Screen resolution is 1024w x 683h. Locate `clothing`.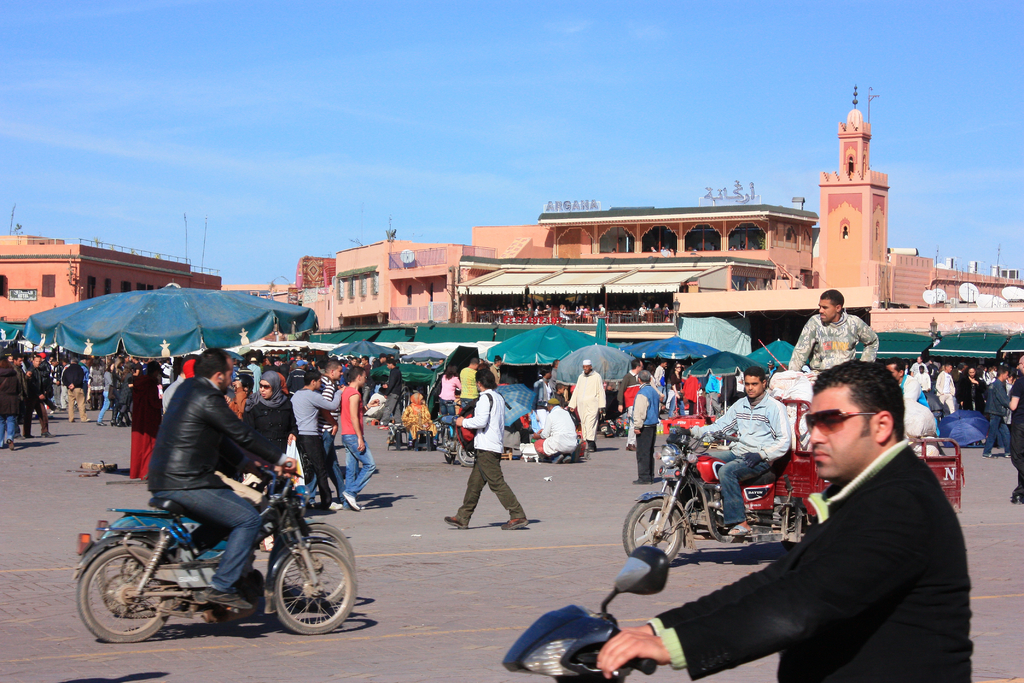
(left=402, top=402, right=433, bottom=447).
